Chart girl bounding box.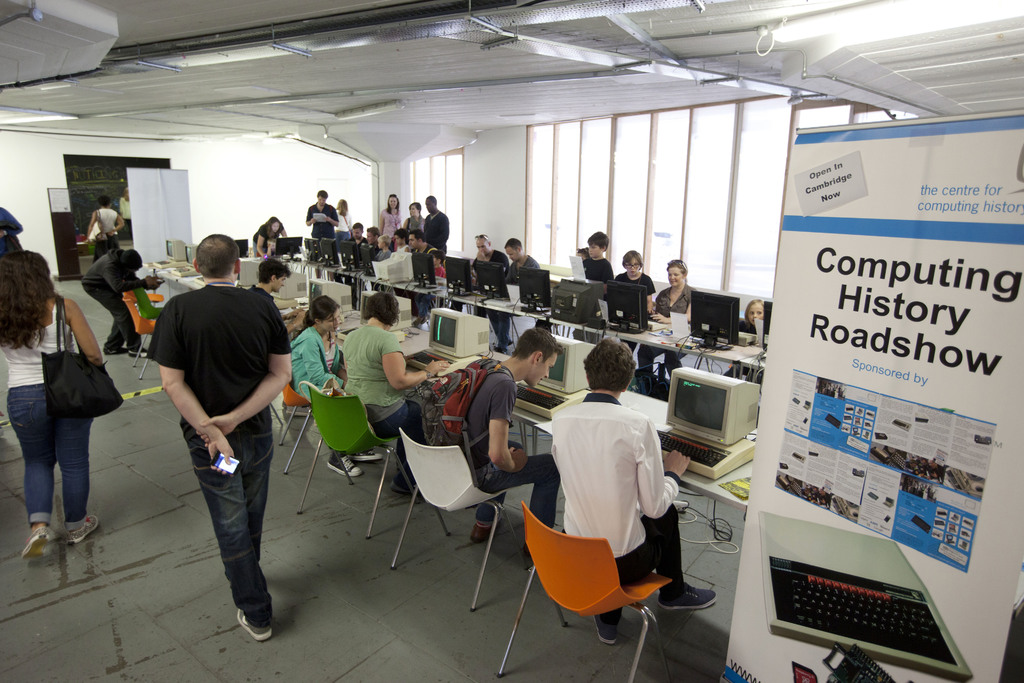
Charted: 380:193:401:233.
